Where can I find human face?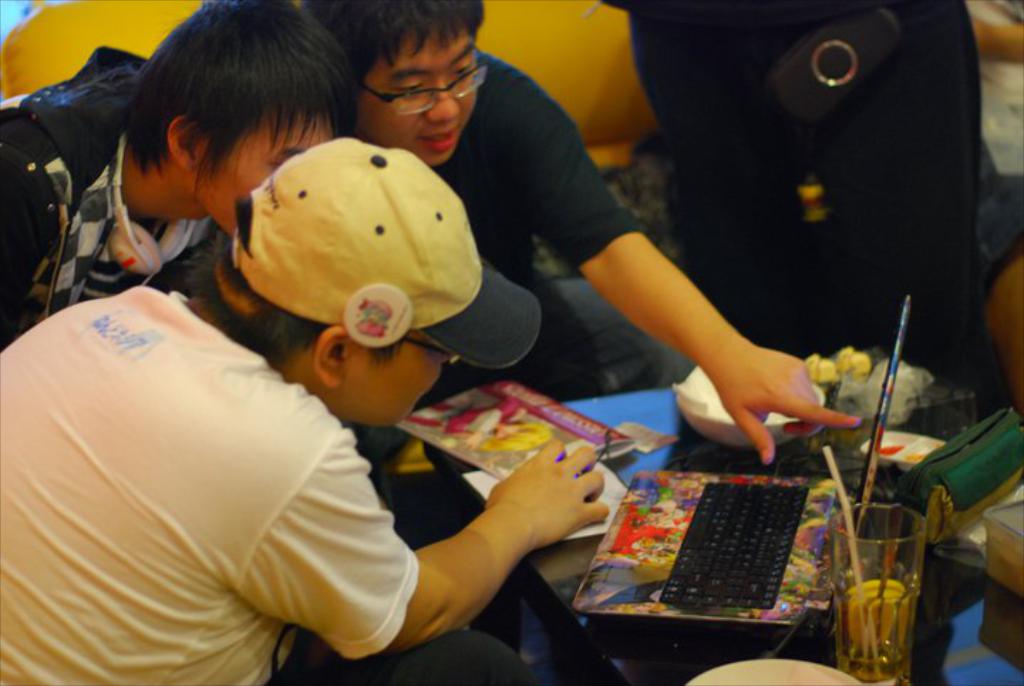
You can find it at [353,326,451,431].
